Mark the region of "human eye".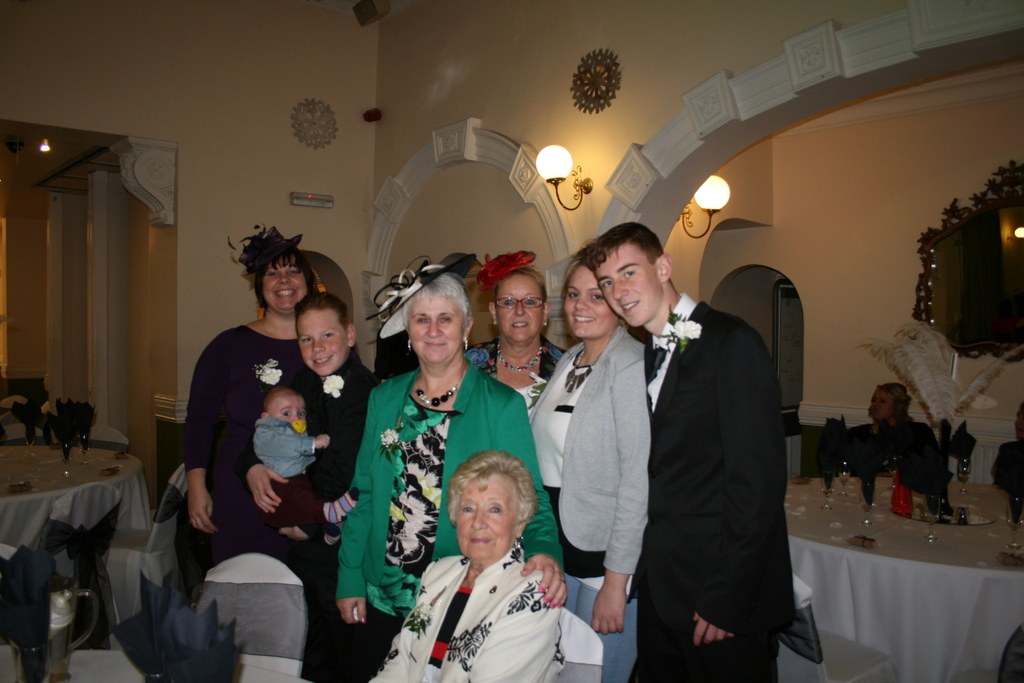
Region: detection(526, 296, 538, 308).
